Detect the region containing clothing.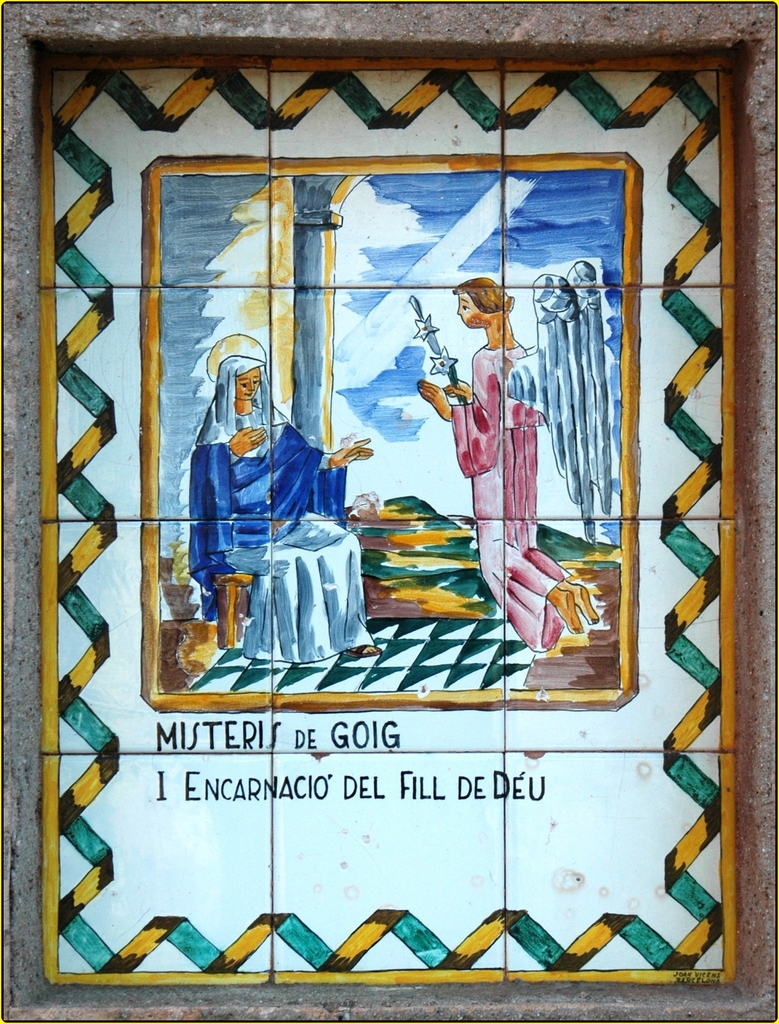
region(168, 358, 364, 703).
